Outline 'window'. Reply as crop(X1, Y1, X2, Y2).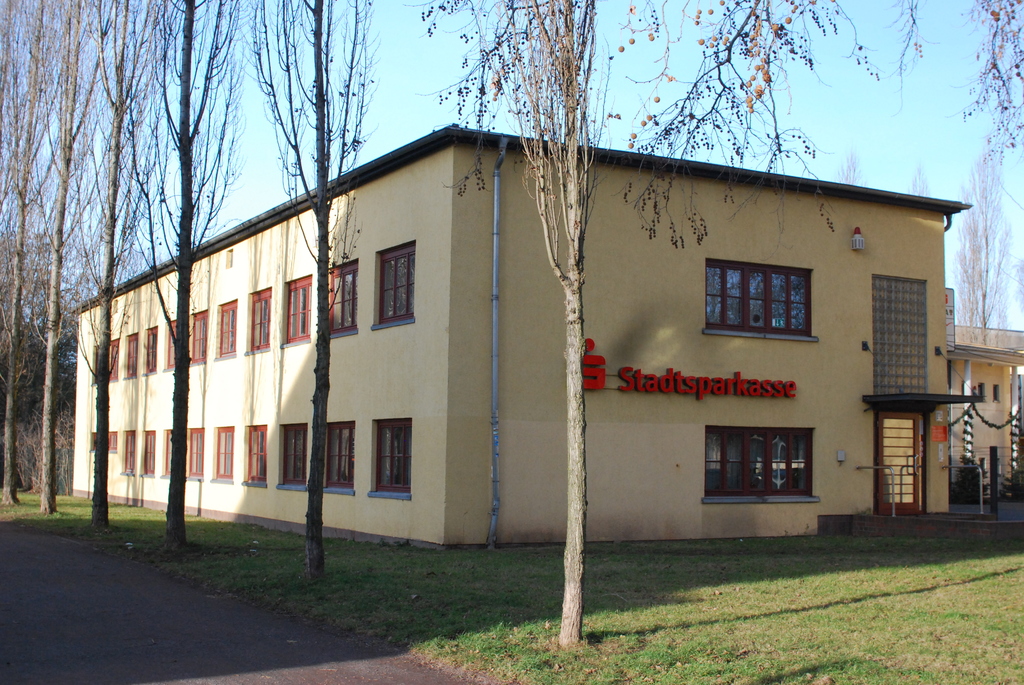
crop(189, 308, 205, 361).
